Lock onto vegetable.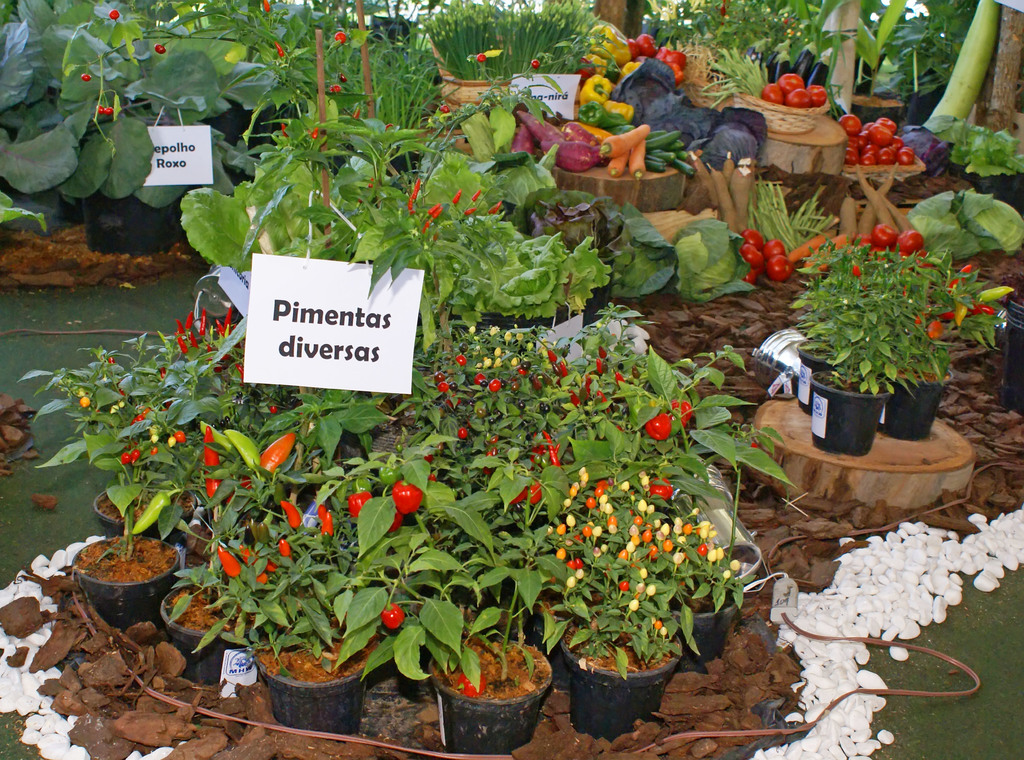
Locked: (80, 74, 92, 79).
